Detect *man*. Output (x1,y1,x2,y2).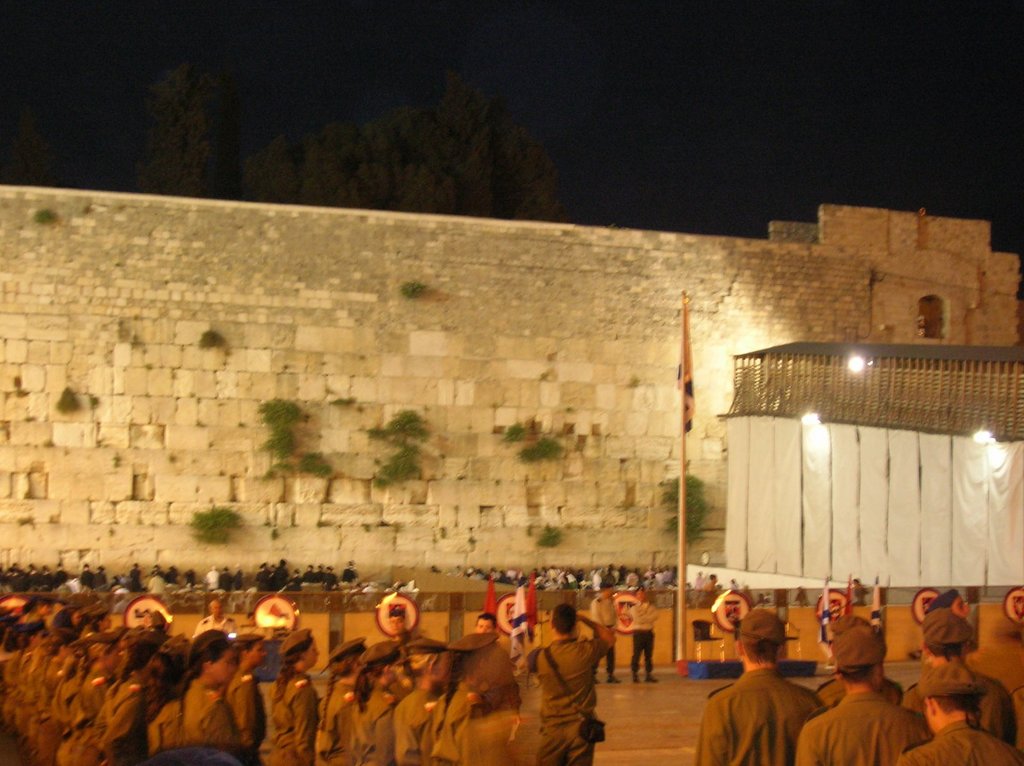
(899,605,1018,747).
